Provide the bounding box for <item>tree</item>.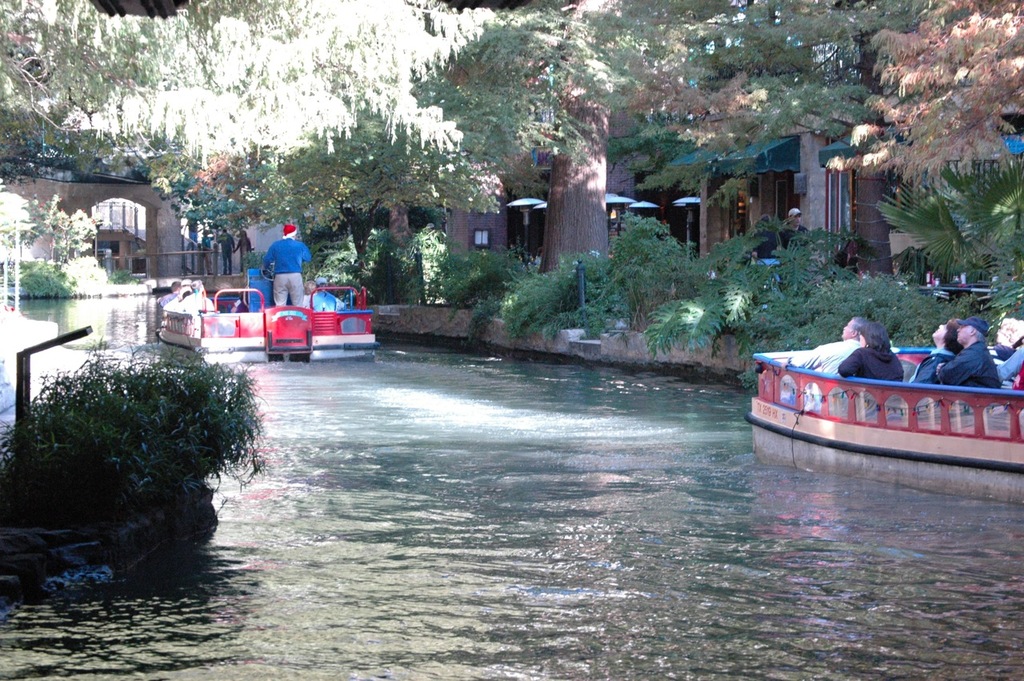
crop(0, 324, 274, 527).
